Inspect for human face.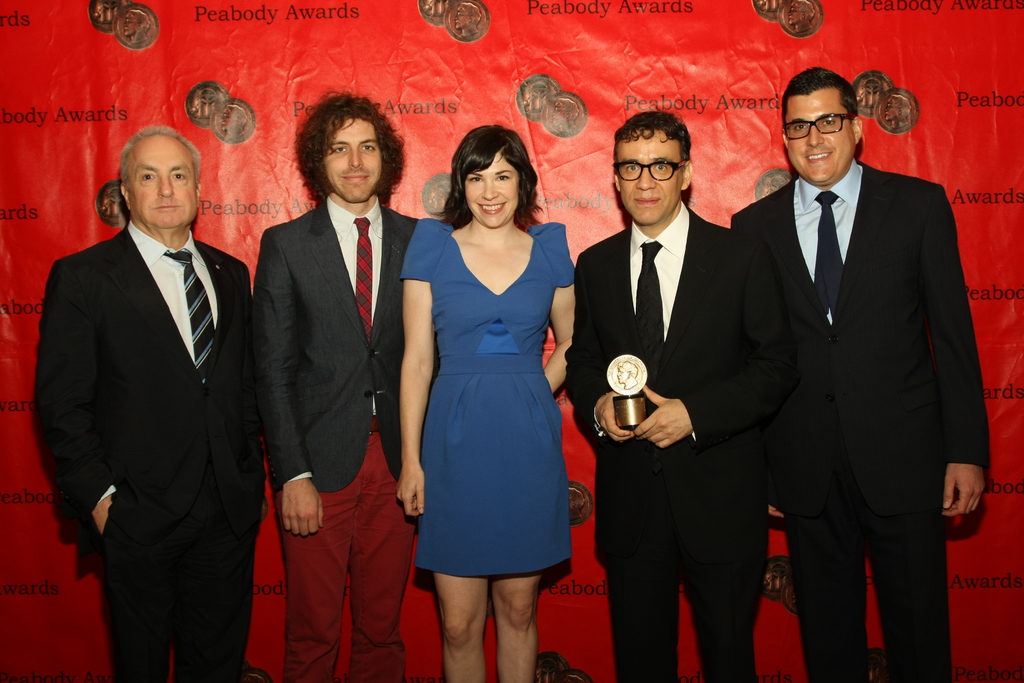
Inspection: {"x1": 326, "y1": 119, "x2": 383, "y2": 206}.
